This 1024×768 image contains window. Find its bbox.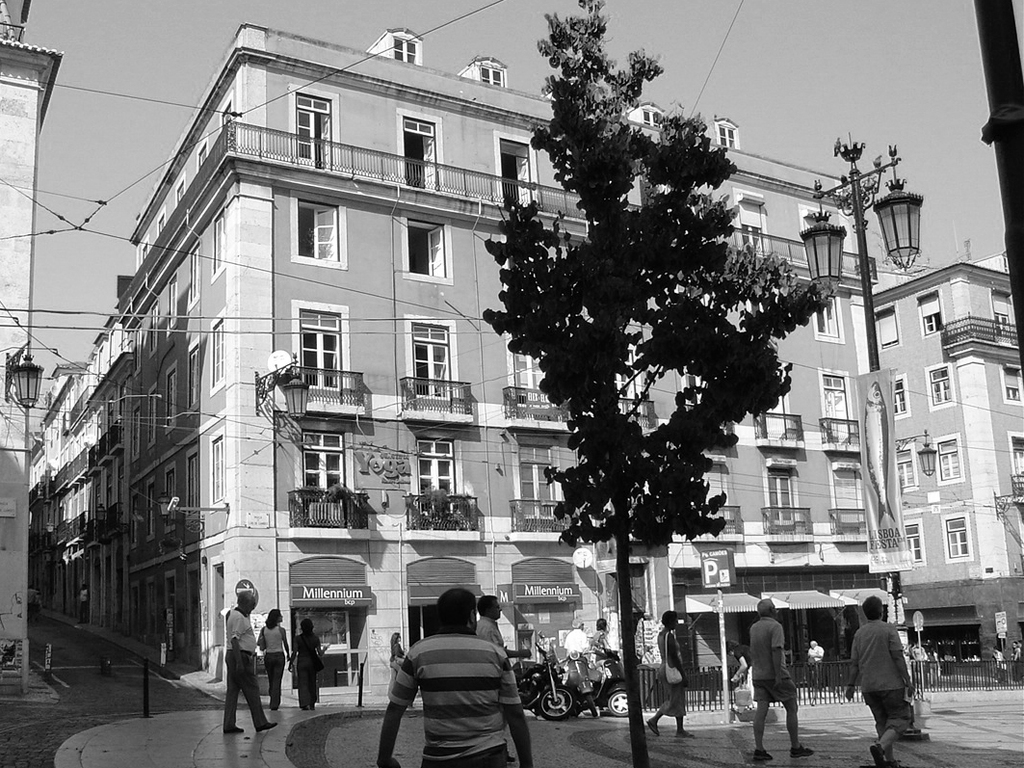
Rect(407, 315, 456, 400).
